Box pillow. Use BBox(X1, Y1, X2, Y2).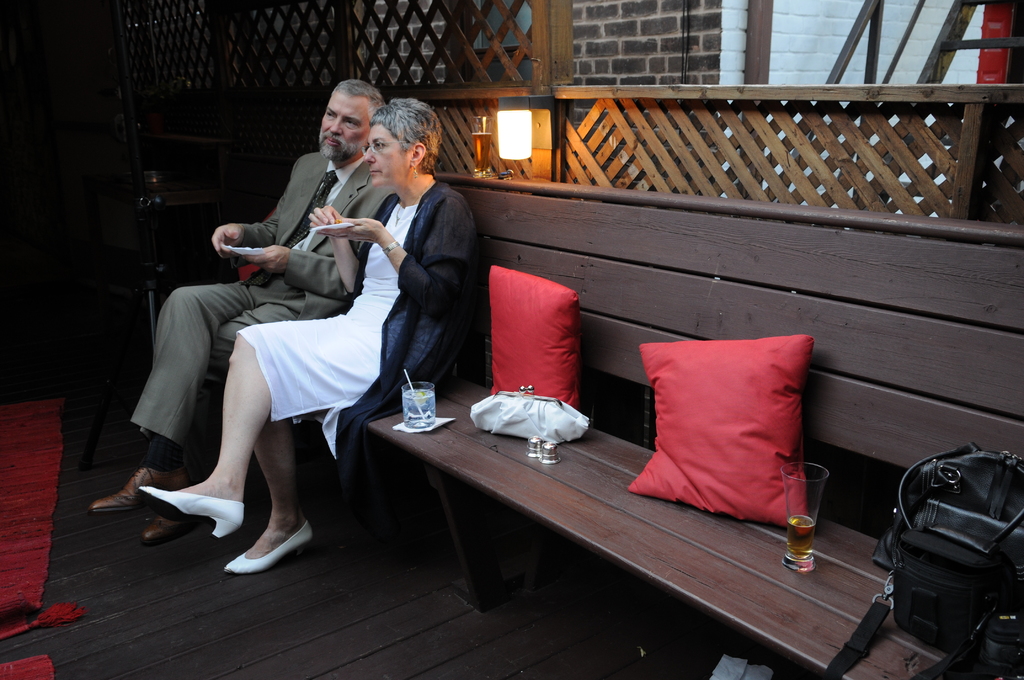
BBox(643, 334, 820, 542).
